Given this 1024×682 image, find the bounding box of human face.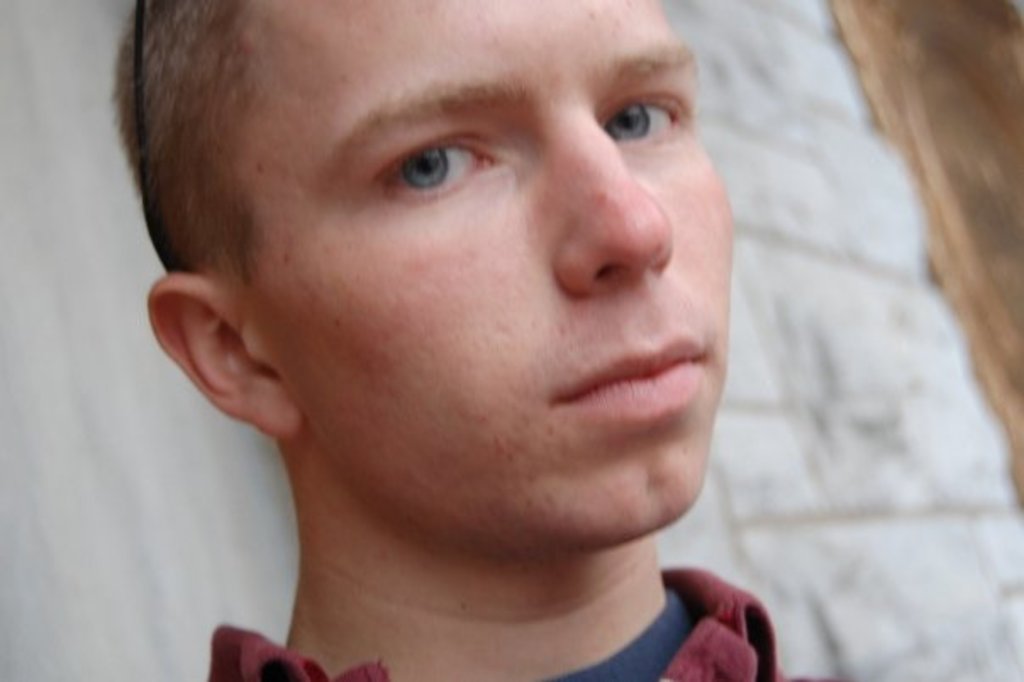
crop(242, 0, 737, 555).
